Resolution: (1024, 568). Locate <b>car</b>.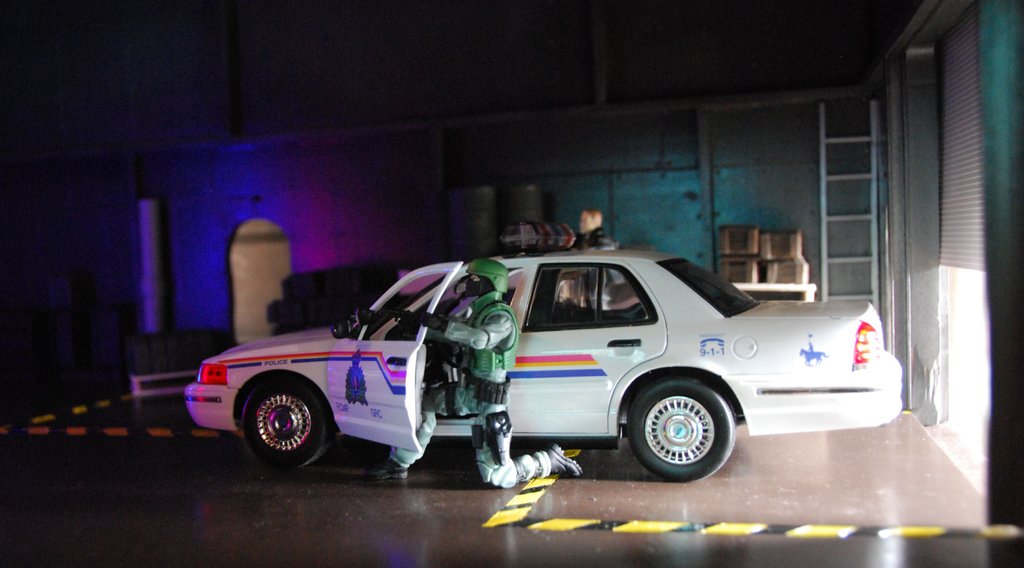
x1=180, y1=247, x2=907, y2=488.
